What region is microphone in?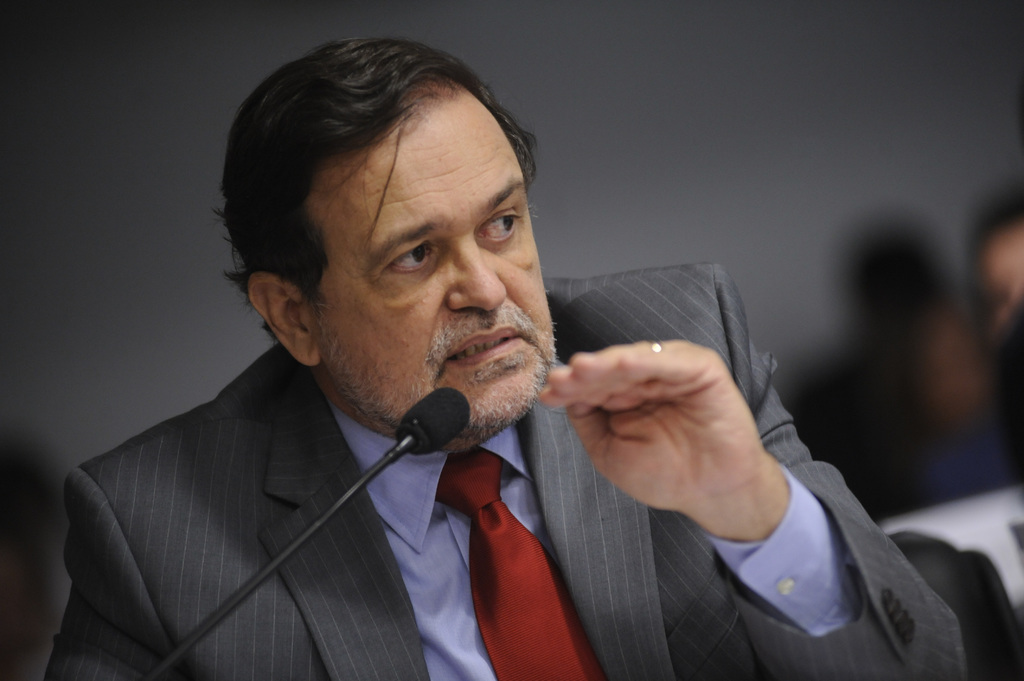
384:392:471:455.
